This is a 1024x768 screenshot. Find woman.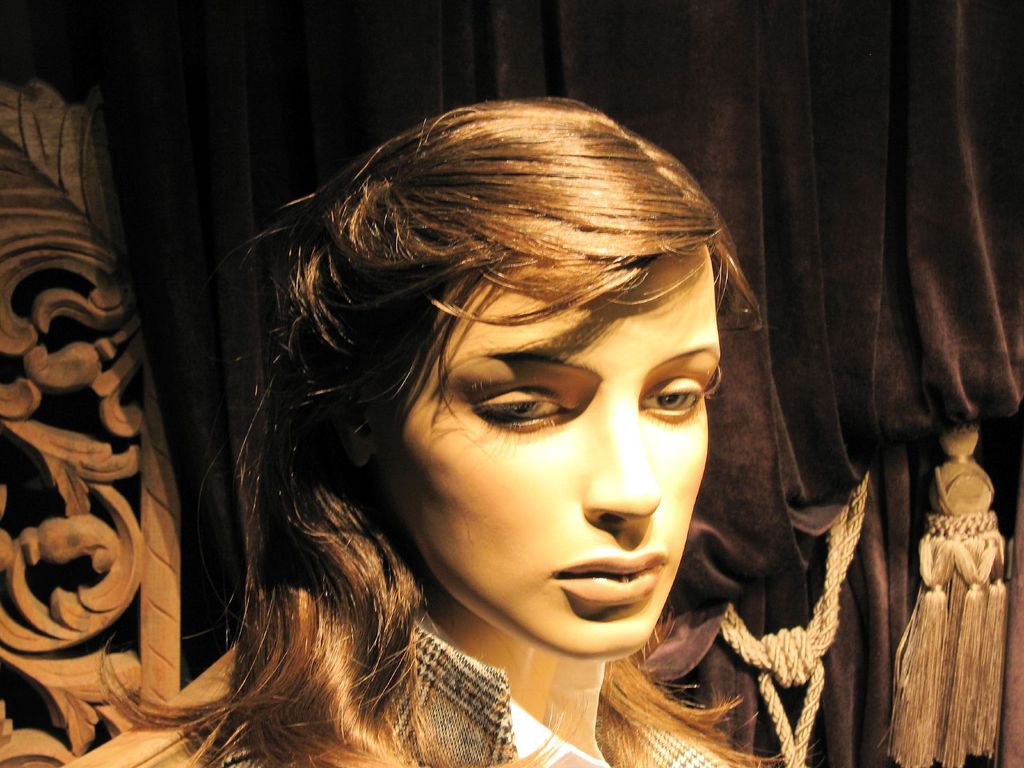
Bounding box: bbox(103, 73, 879, 764).
